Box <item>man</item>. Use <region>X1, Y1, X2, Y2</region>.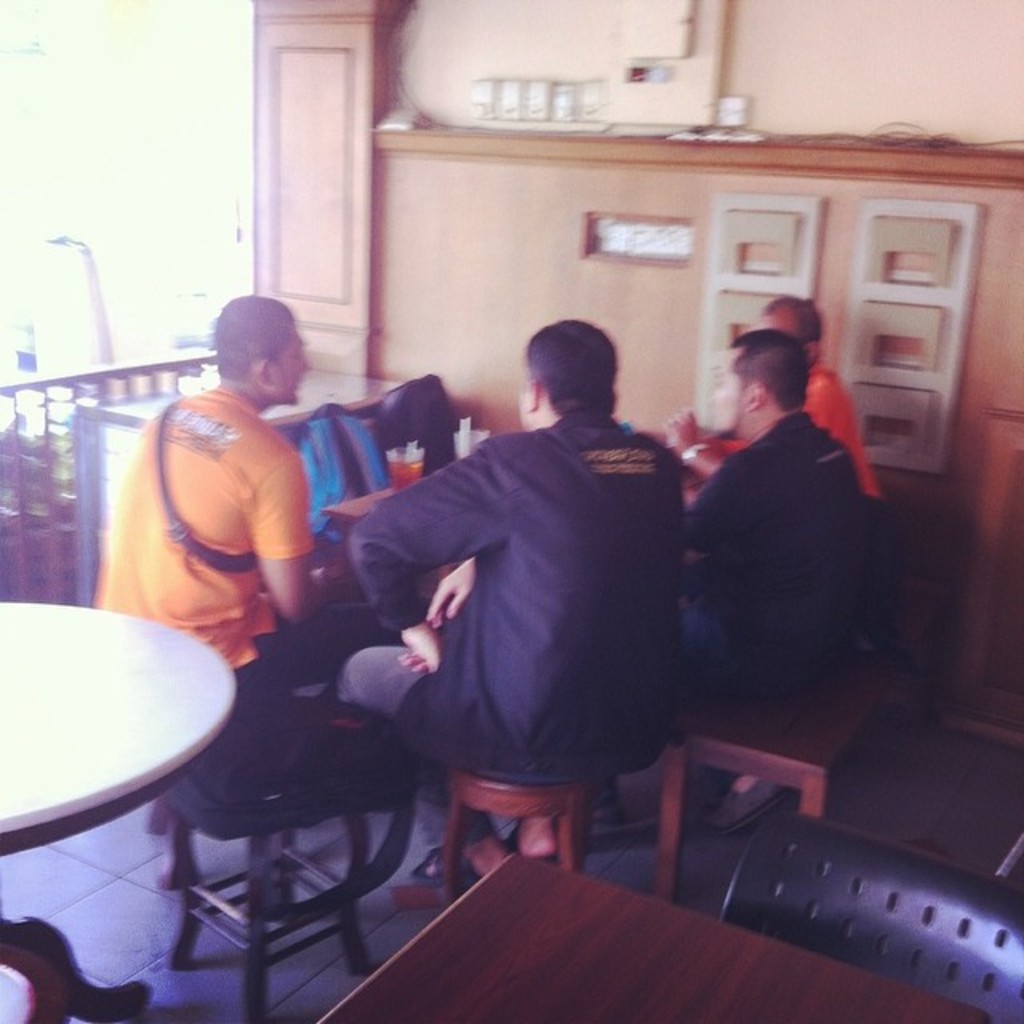
<region>322, 306, 702, 893</region>.
